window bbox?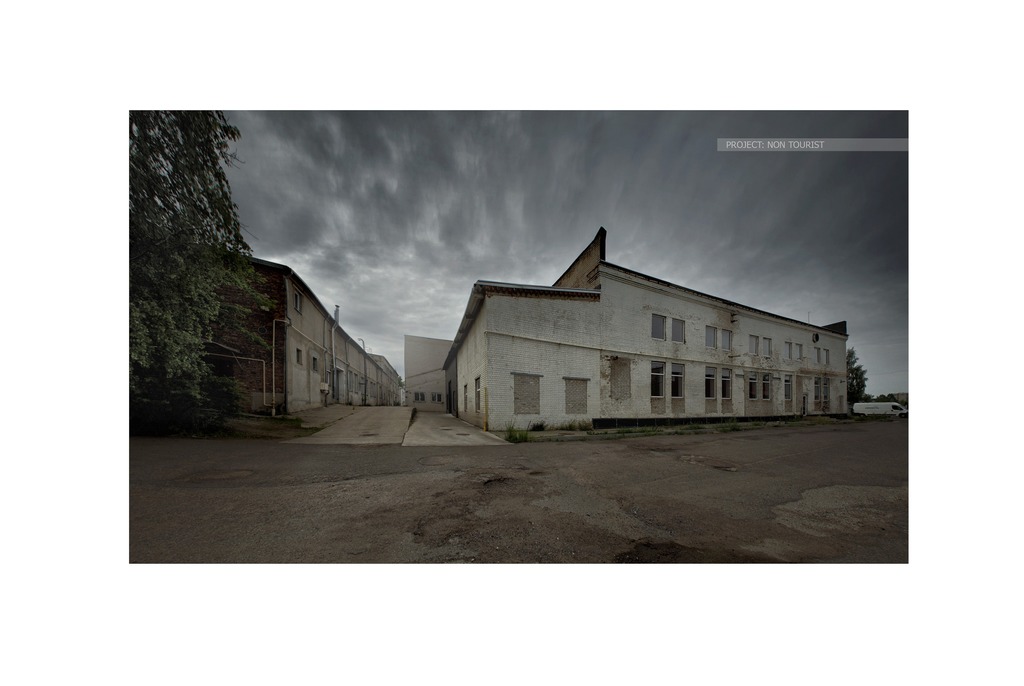
<region>750, 373, 771, 400</region>
